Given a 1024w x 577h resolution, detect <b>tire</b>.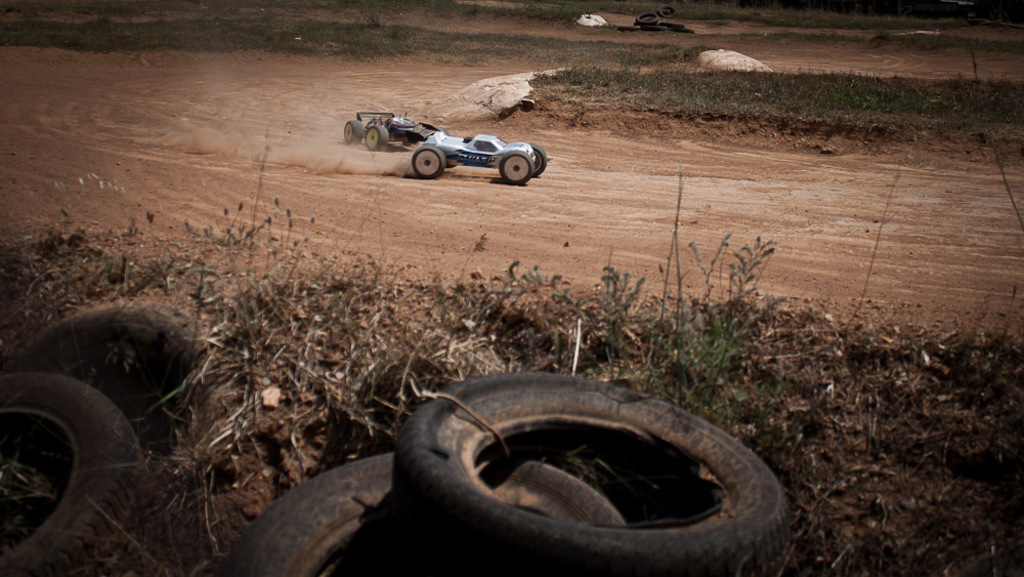
(x1=0, y1=371, x2=140, y2=576).
